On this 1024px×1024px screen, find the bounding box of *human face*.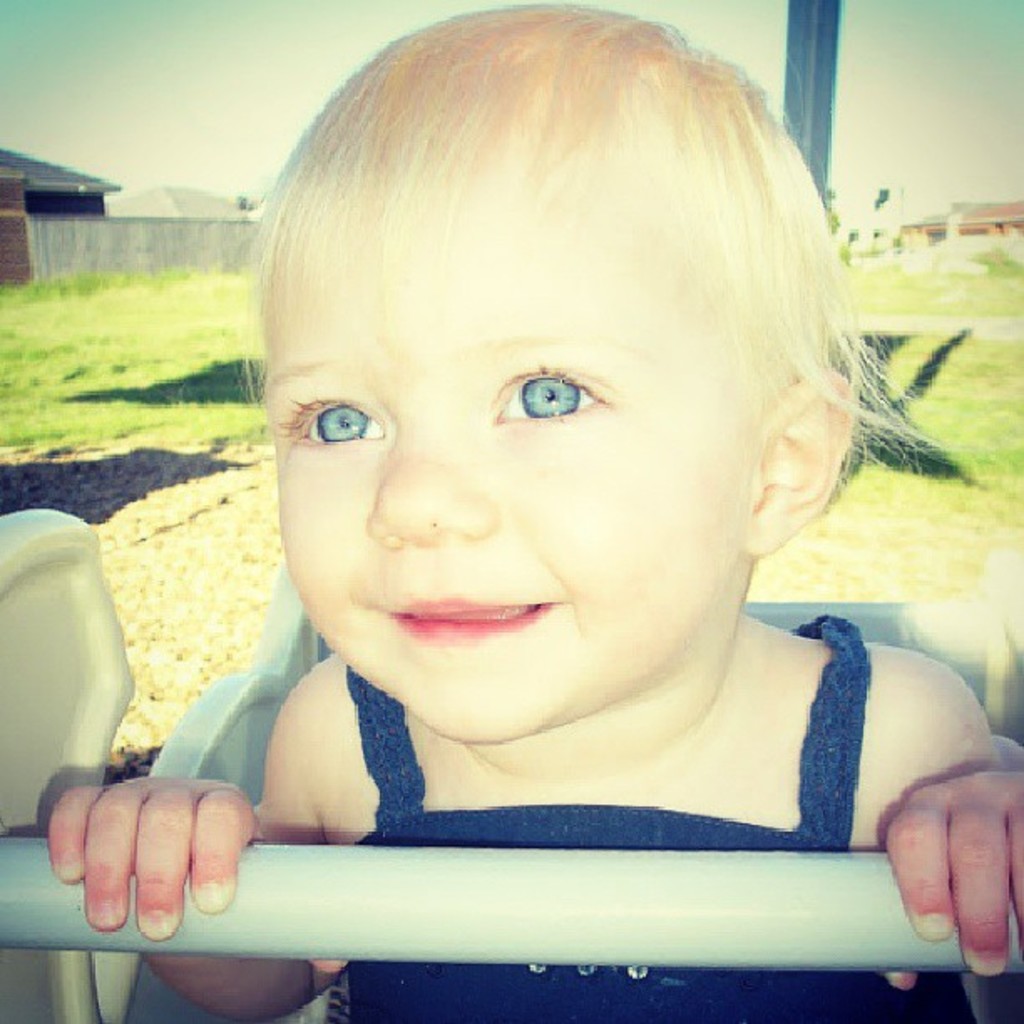
Bounding box: box=[263, 182, 755, 738].
